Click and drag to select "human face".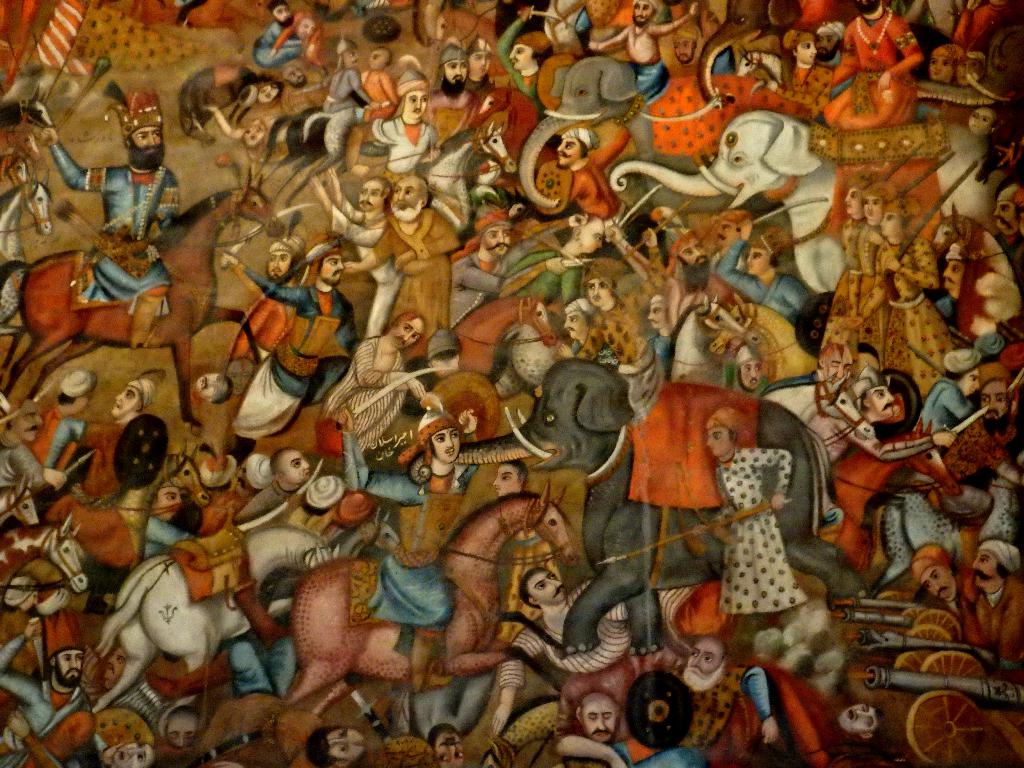
Selection: <box>391,321,425,351</box>.
